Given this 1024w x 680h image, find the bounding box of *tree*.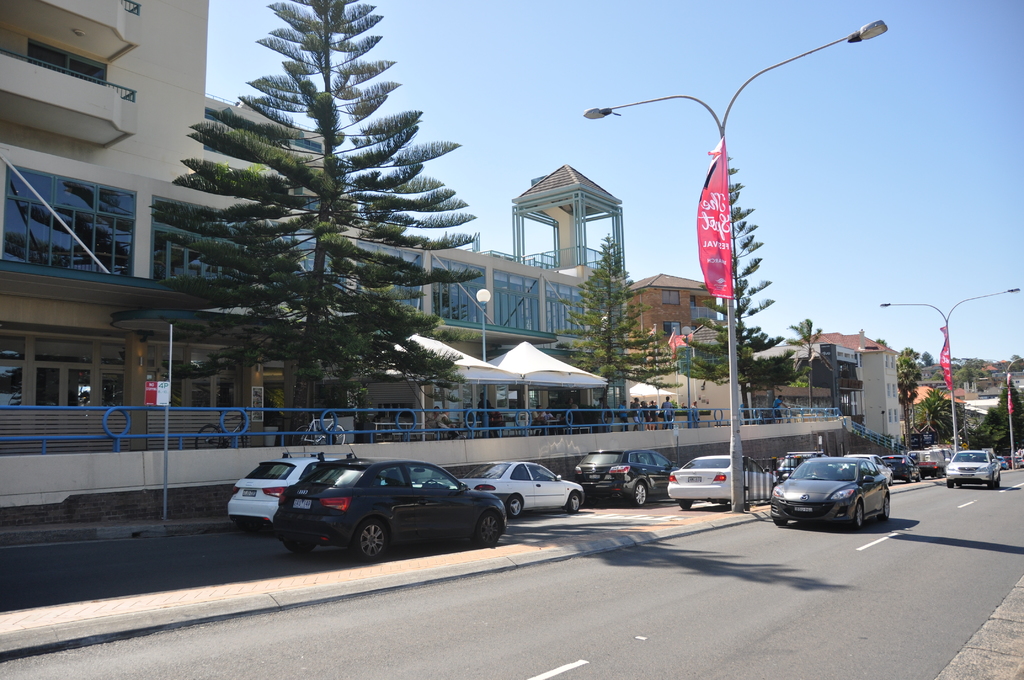
box=[167, 0, 470, 403].
